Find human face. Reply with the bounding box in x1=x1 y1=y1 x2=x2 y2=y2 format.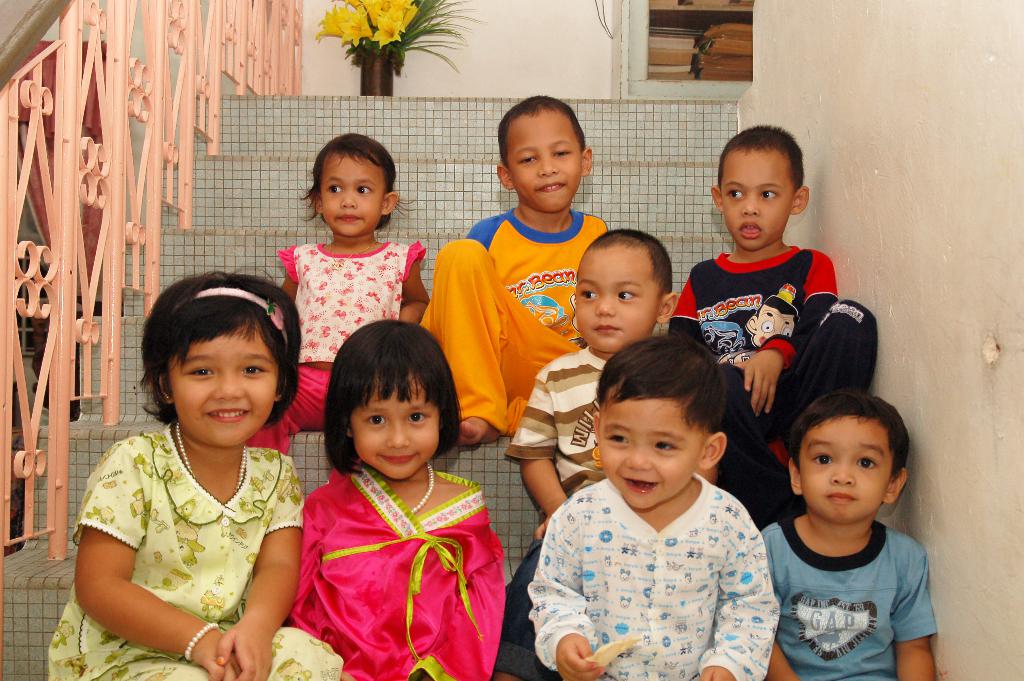
x1=722 y1=145 x2=797 y2=253.
